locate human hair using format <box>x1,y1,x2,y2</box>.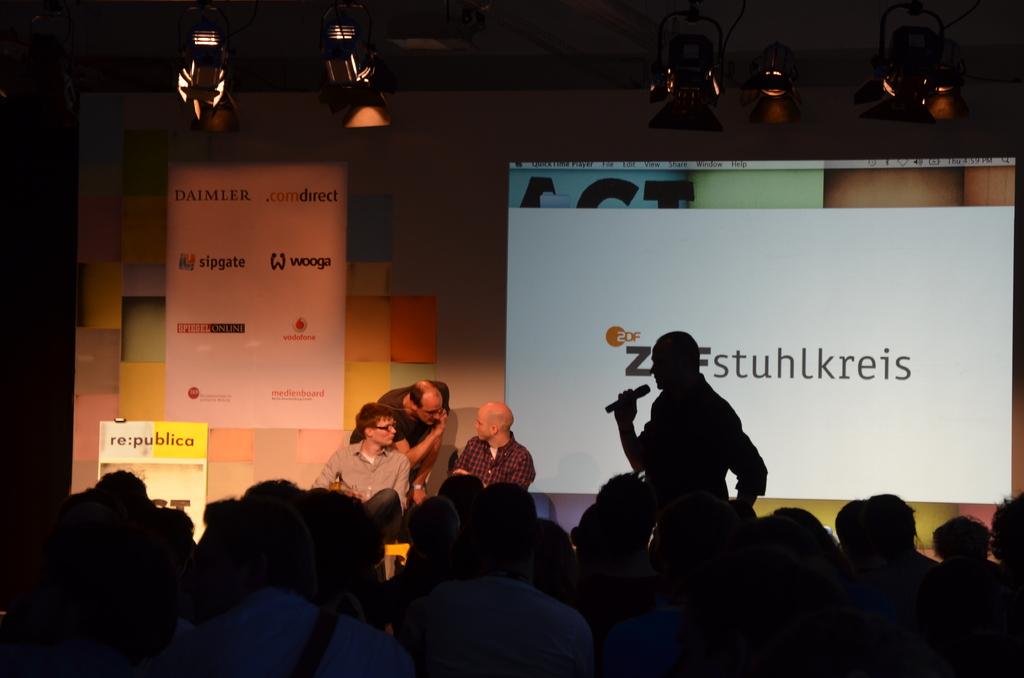
<box>871,492,918,549</box>.
